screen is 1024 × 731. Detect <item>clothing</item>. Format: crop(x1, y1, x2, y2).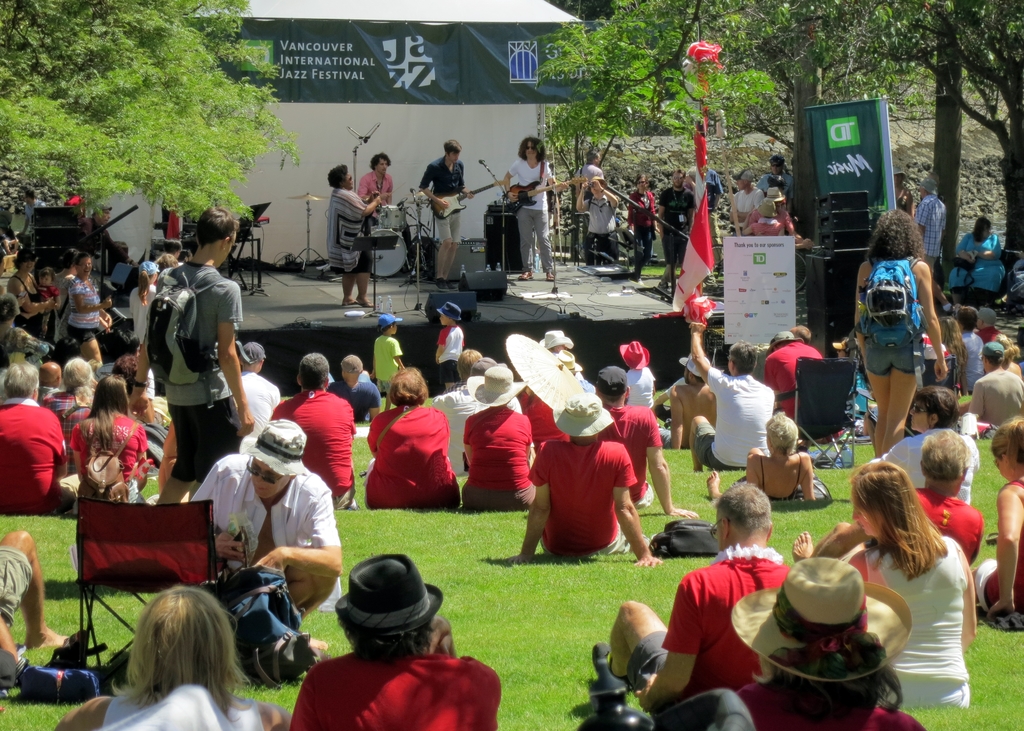
crop(915, 193, 948, 271).
